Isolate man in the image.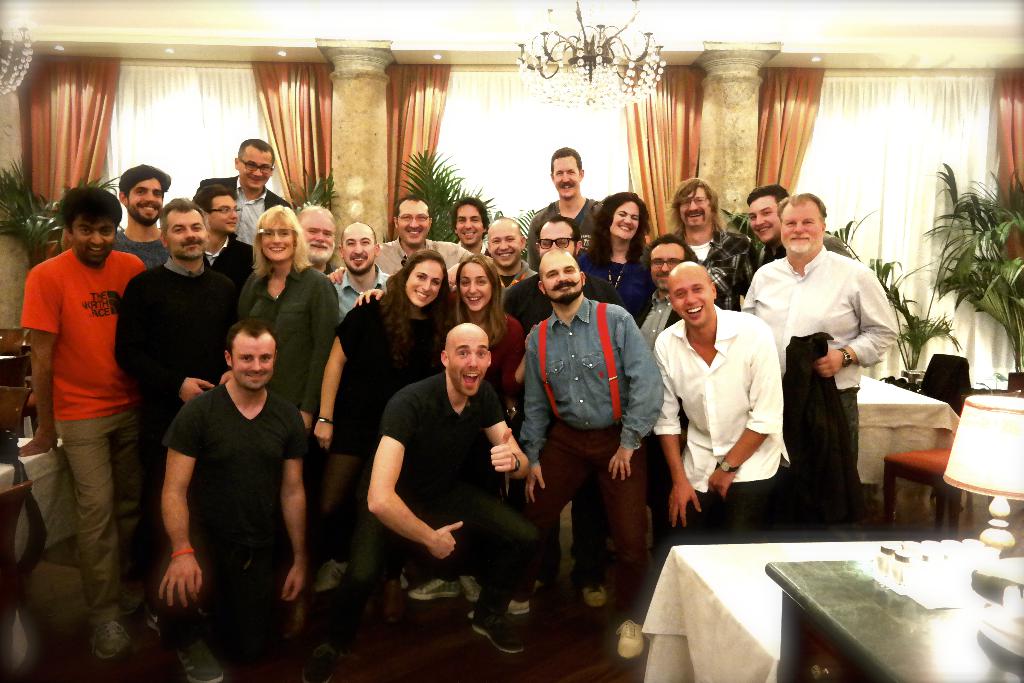
Isolated region: {"x1": 300, "y1": 205, "x2": 338, "y2": 285}.
